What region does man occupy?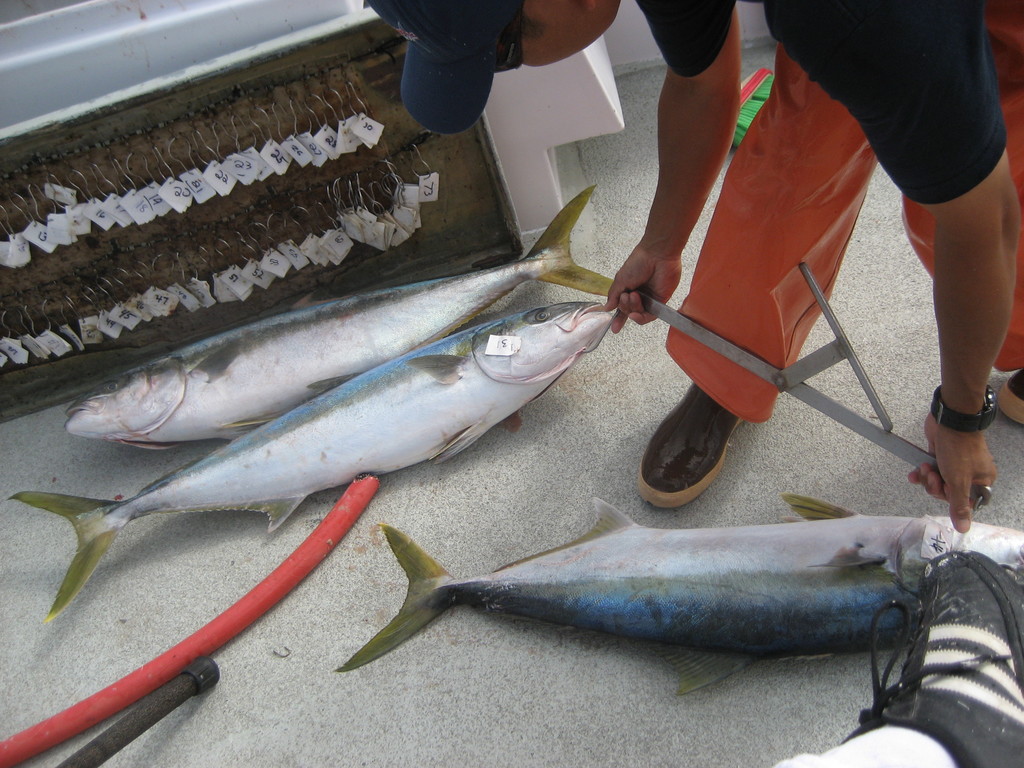
select_region(356, 0, 1023, 531).
